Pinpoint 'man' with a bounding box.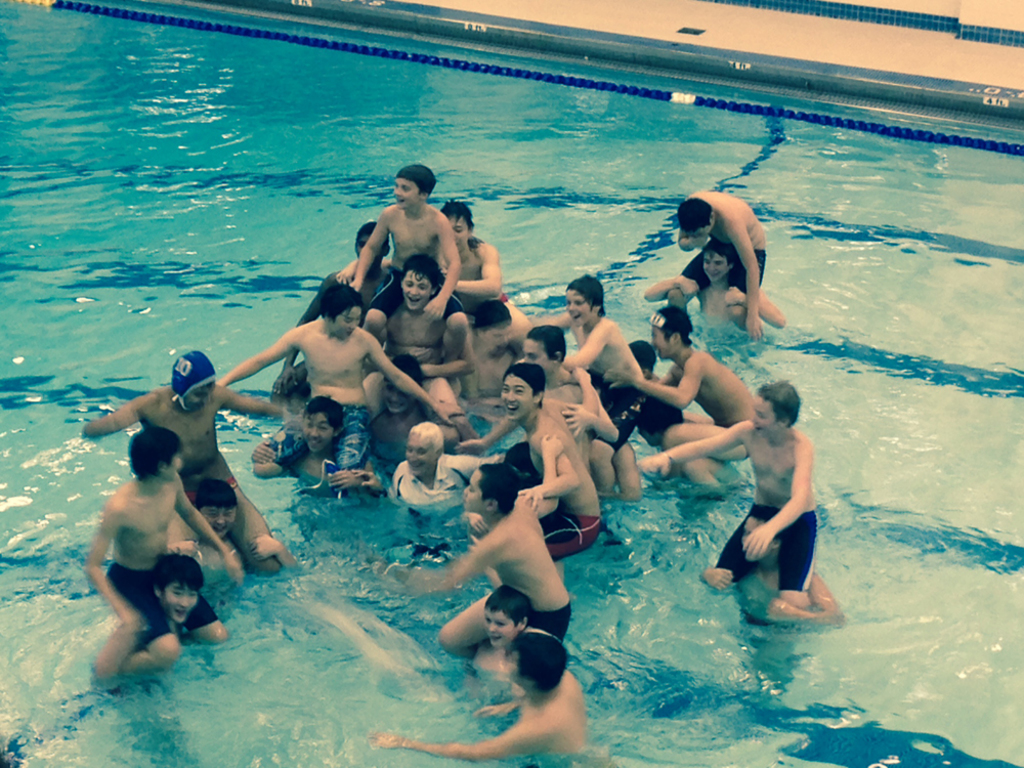
<region>375, 420, 508, 513</region>.
